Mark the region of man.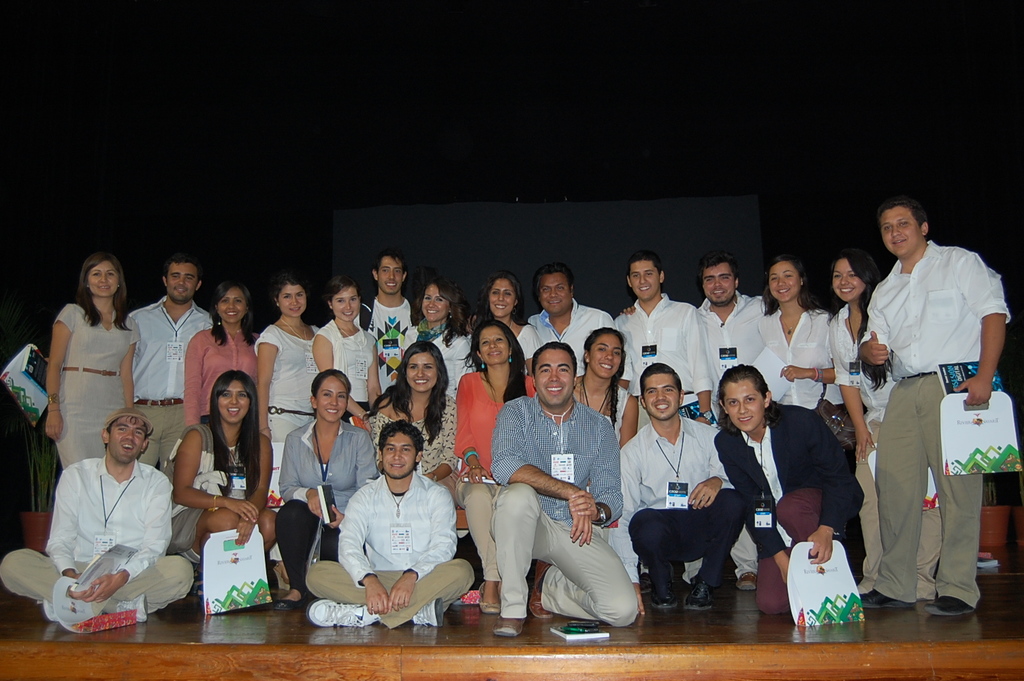
Region: left=306, top=419, right=475, bottom=629.
